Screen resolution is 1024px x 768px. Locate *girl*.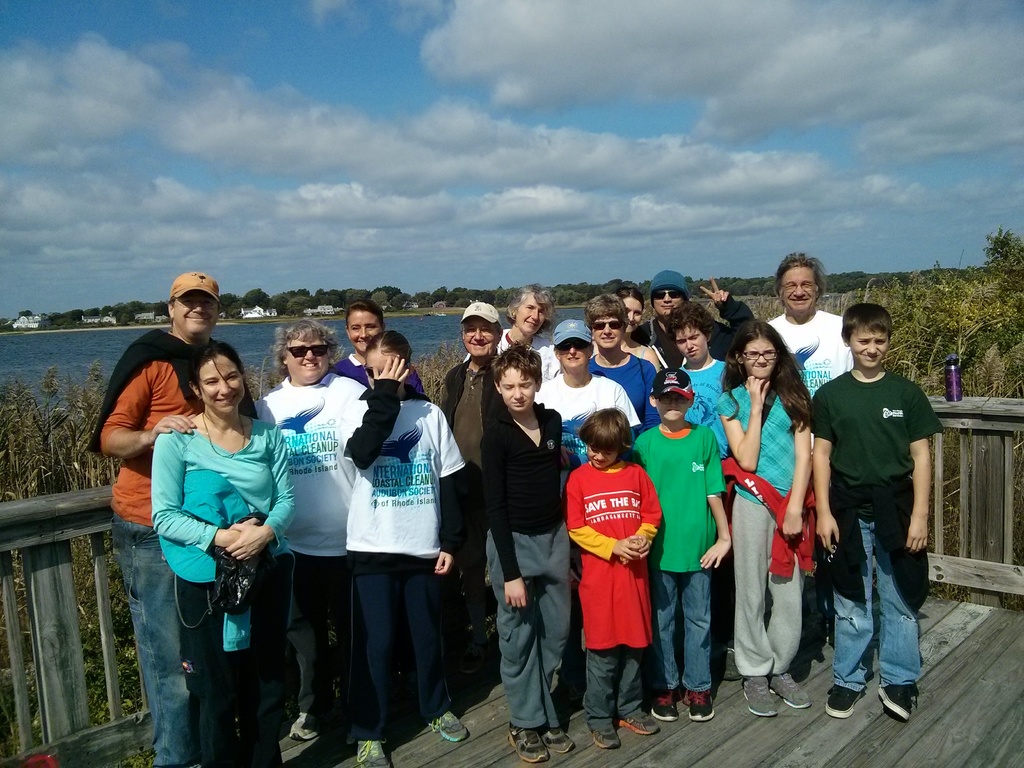
x1=721 y1=319 x2=812 y2=713.
